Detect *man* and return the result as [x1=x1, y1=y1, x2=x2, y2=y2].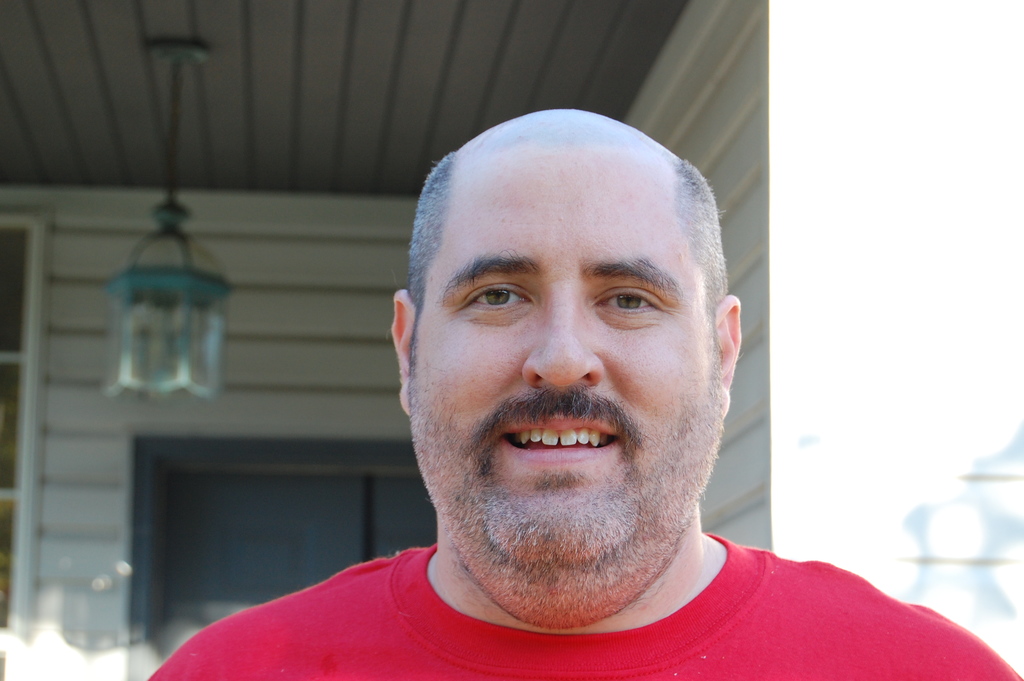
[x1=149, y1=111, x2=1023, y2=680].
